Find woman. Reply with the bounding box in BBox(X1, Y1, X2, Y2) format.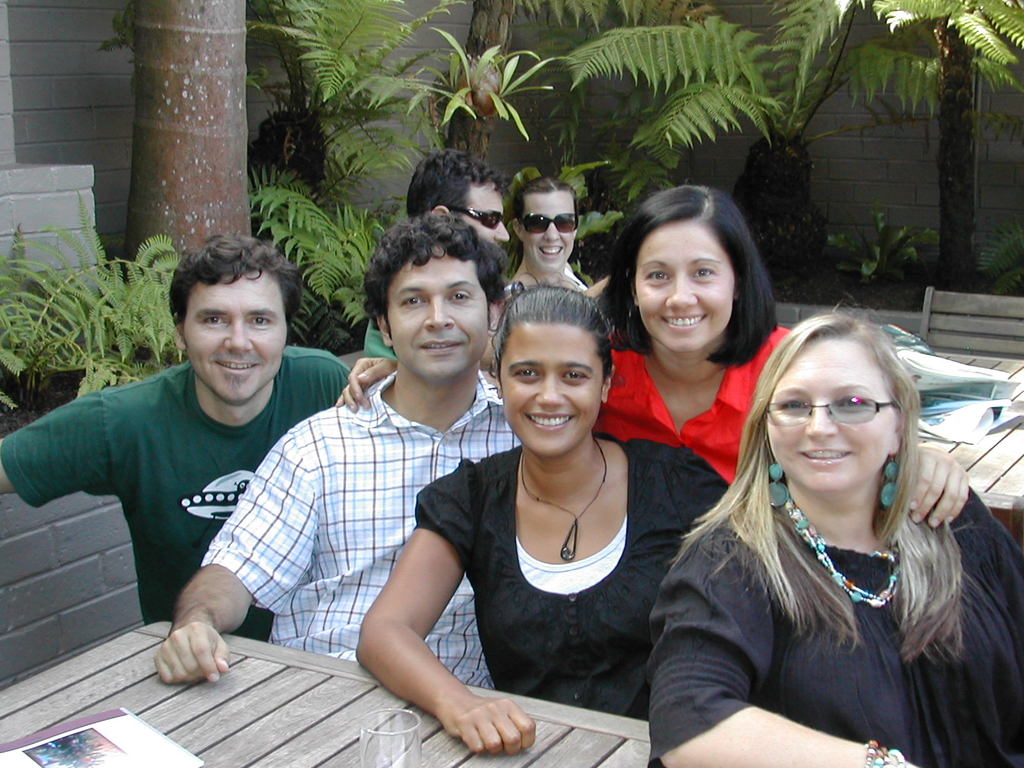
BBox(649, 311, 1023, 767).
